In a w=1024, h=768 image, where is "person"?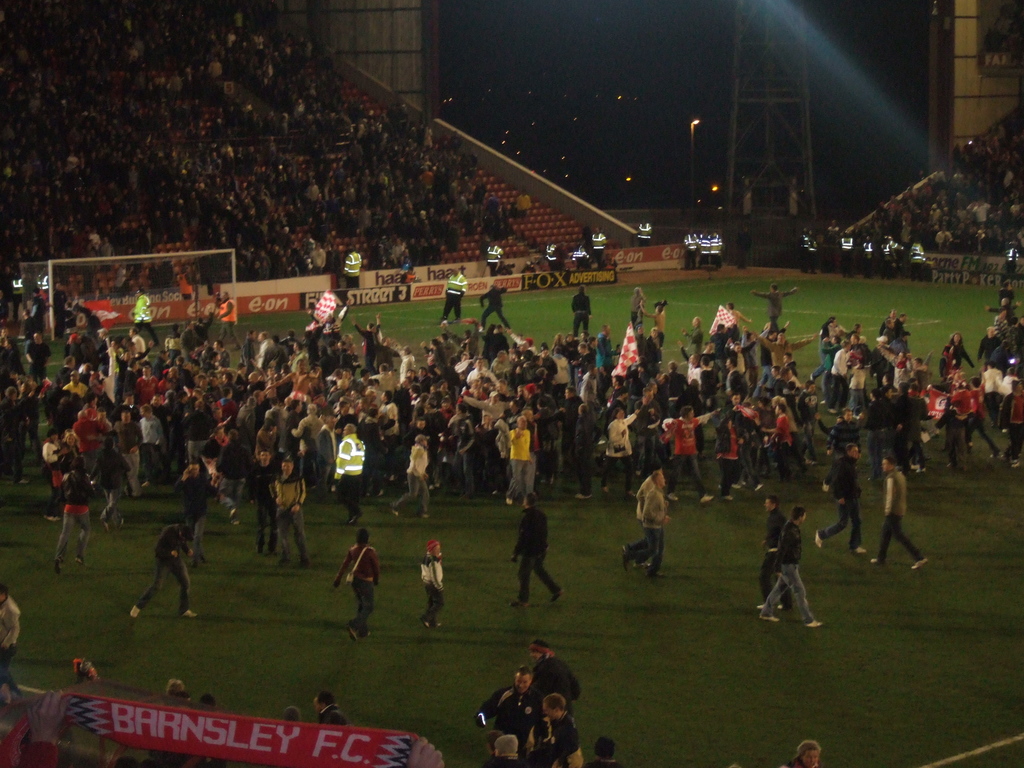
Rect(47, 454, 93, 582).
